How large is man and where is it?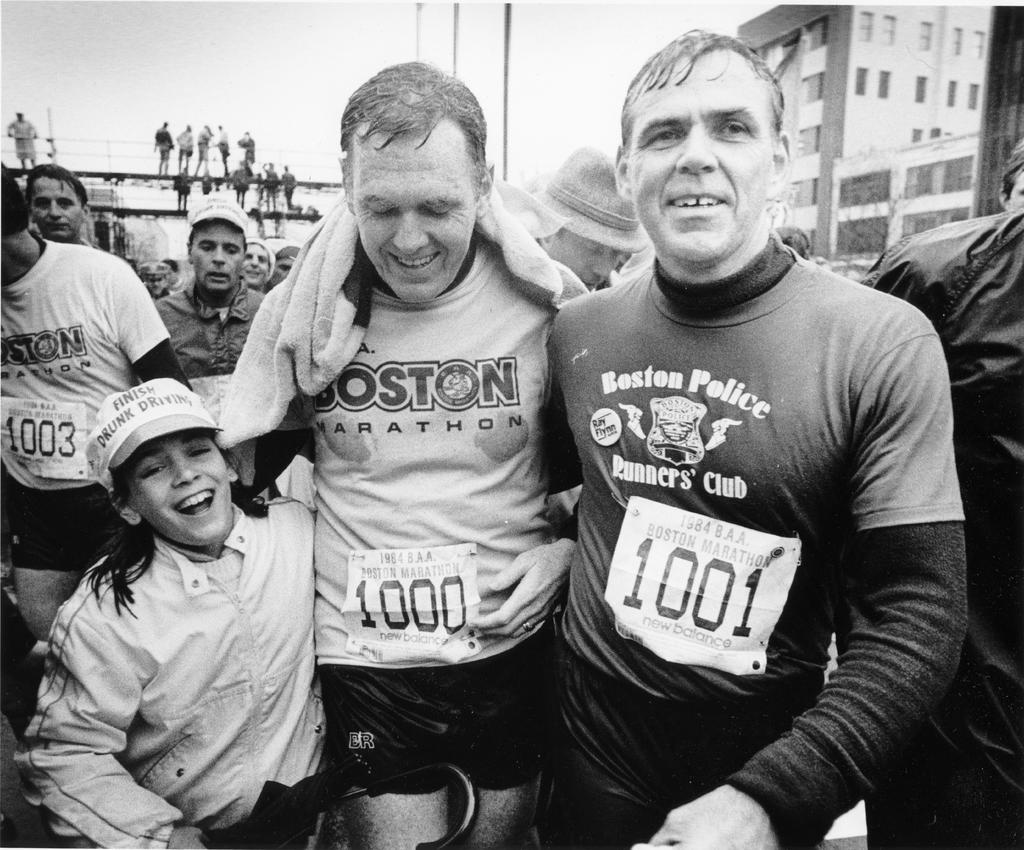
Bounding box: [x1=29, y1=167, x2=88, y2=258].
